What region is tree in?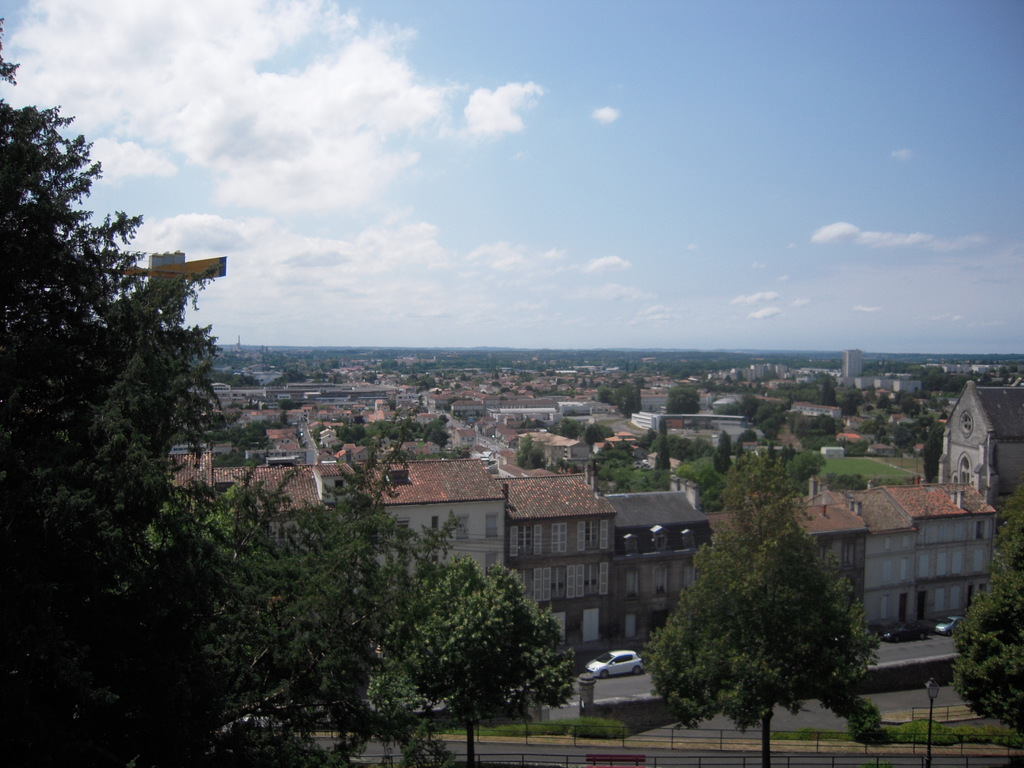
957, 511, 1023, 735.
